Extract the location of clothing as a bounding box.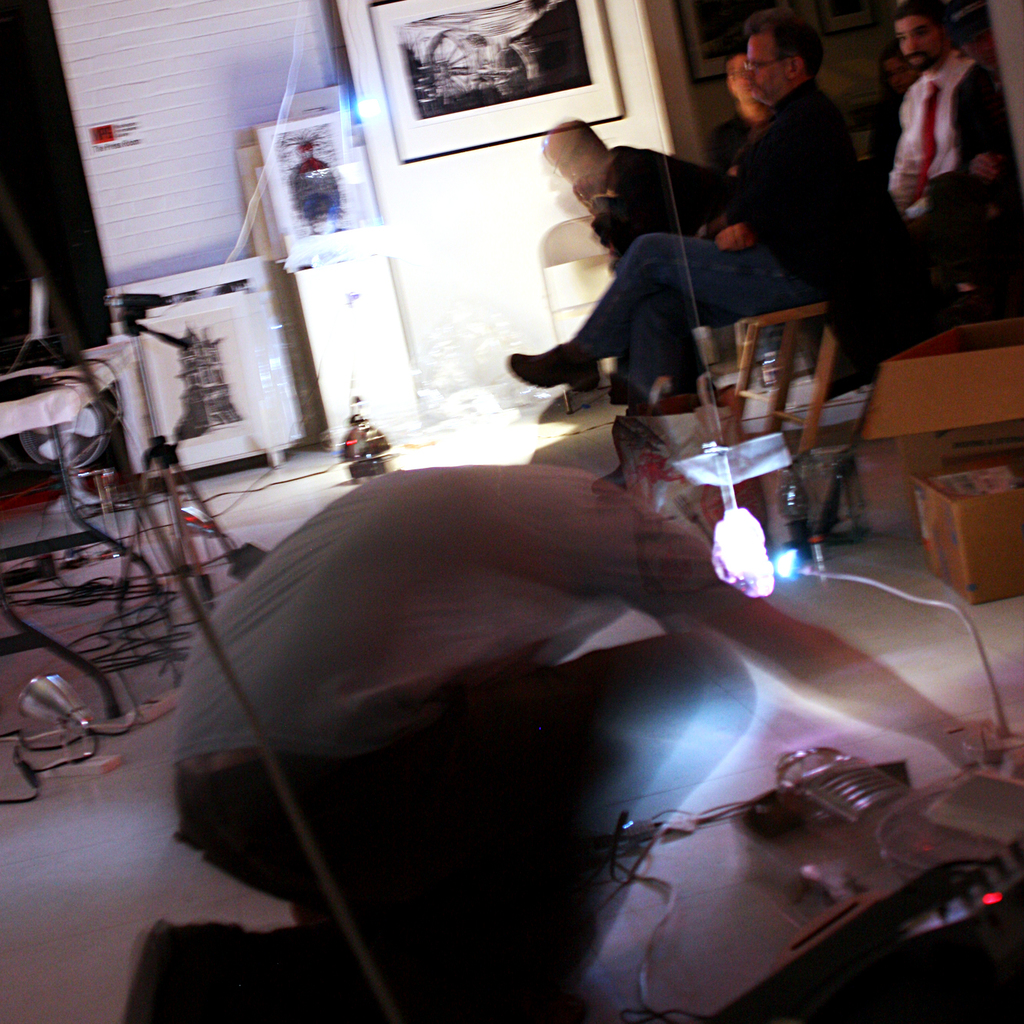
[left=558, top=69, right=867, bottom=393].
